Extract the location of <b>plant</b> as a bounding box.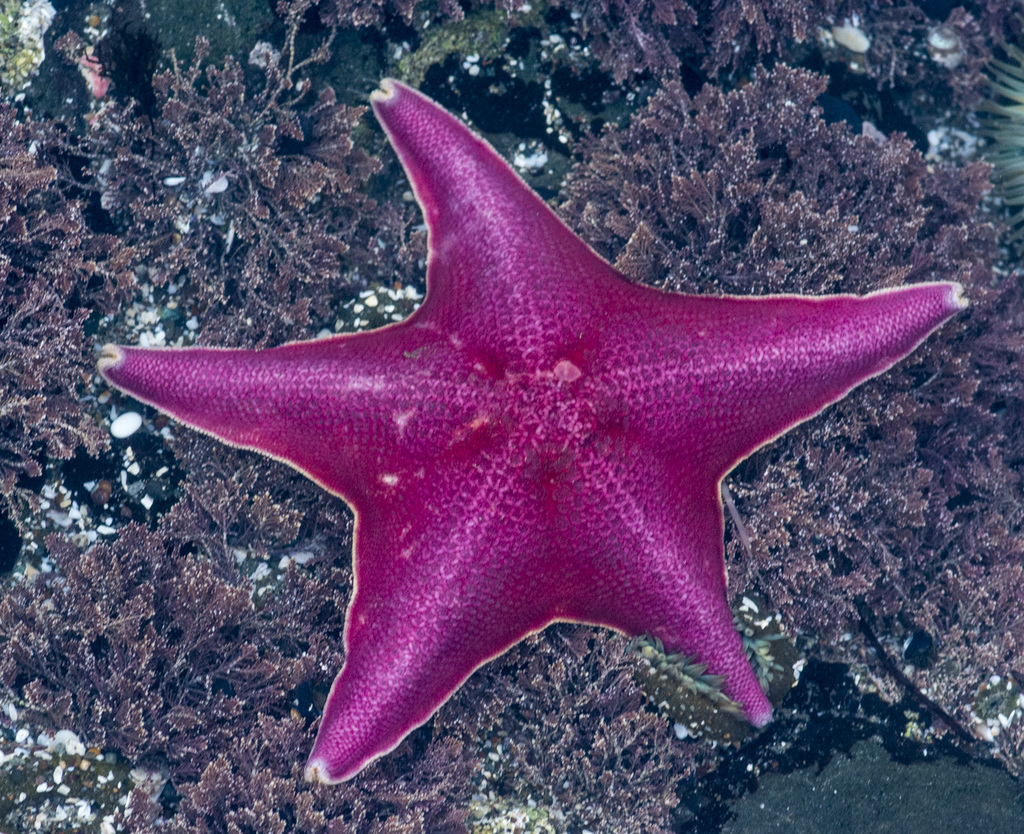
973:15:1023:283.
